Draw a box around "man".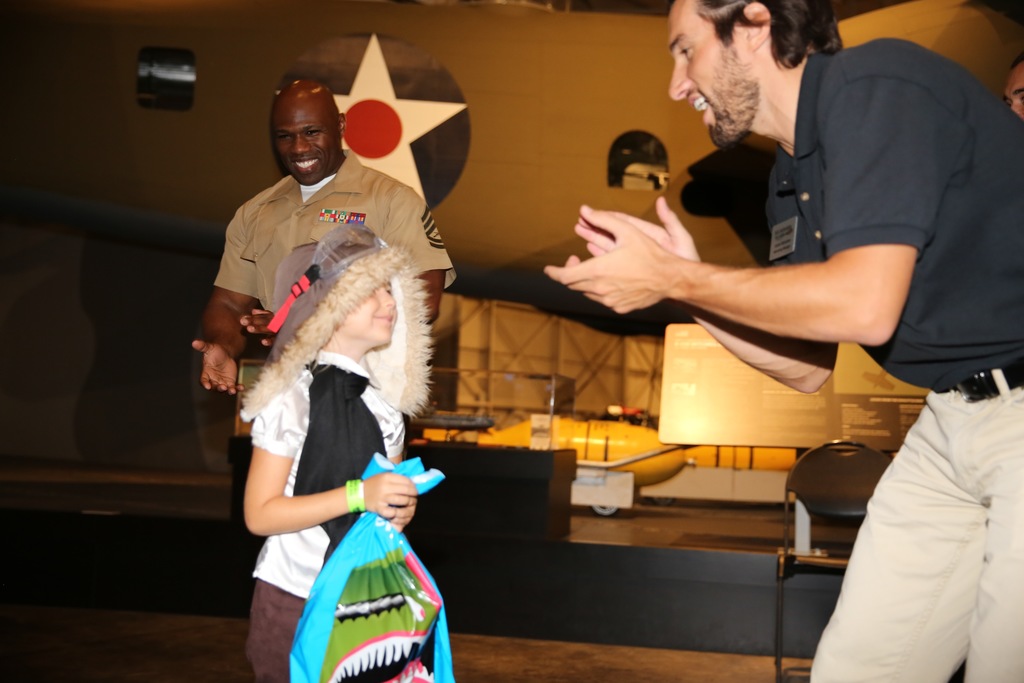
[x1=998, y1=49, x2=1023, y2=119].
